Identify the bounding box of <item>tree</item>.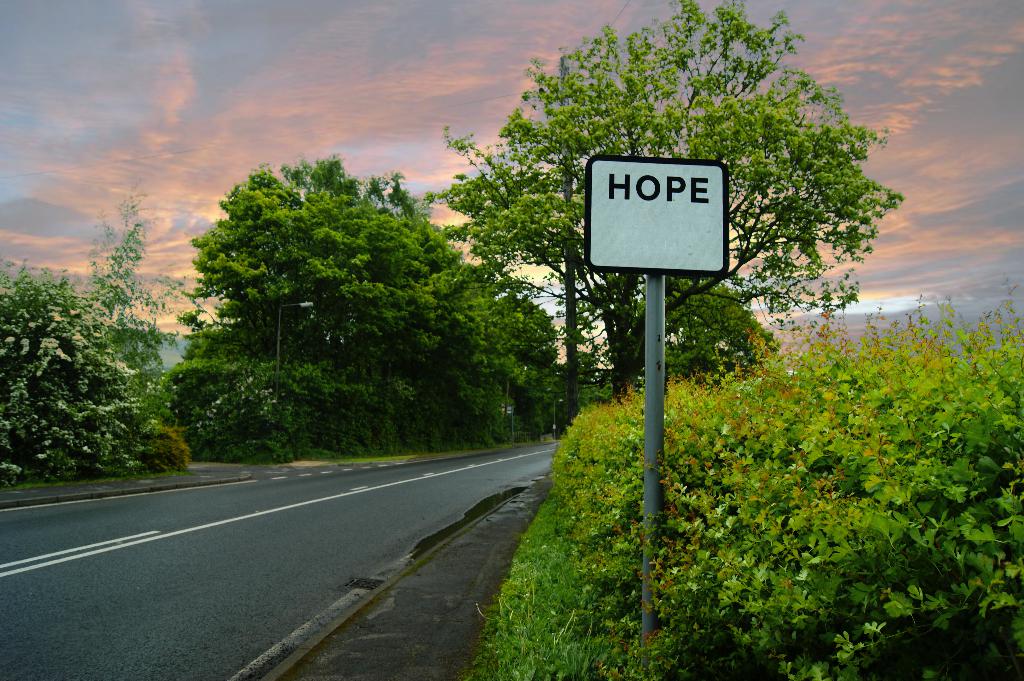
box=[607, 277, 765, 387].
